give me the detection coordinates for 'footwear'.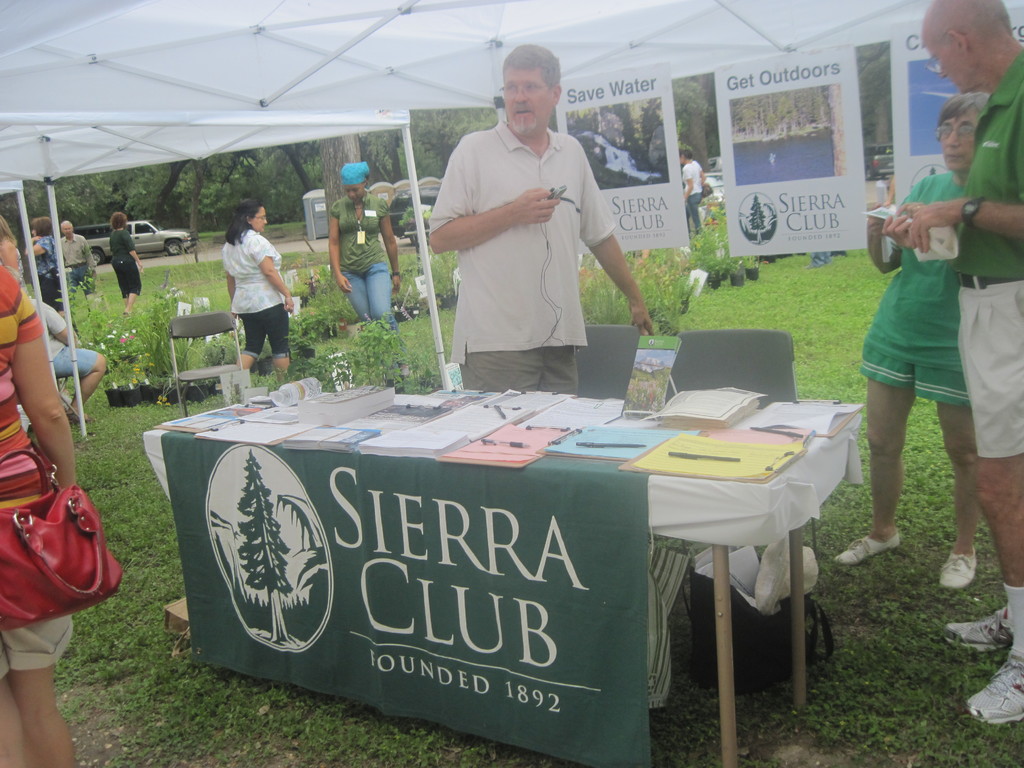
box=[964, 658, 1023, 725].
